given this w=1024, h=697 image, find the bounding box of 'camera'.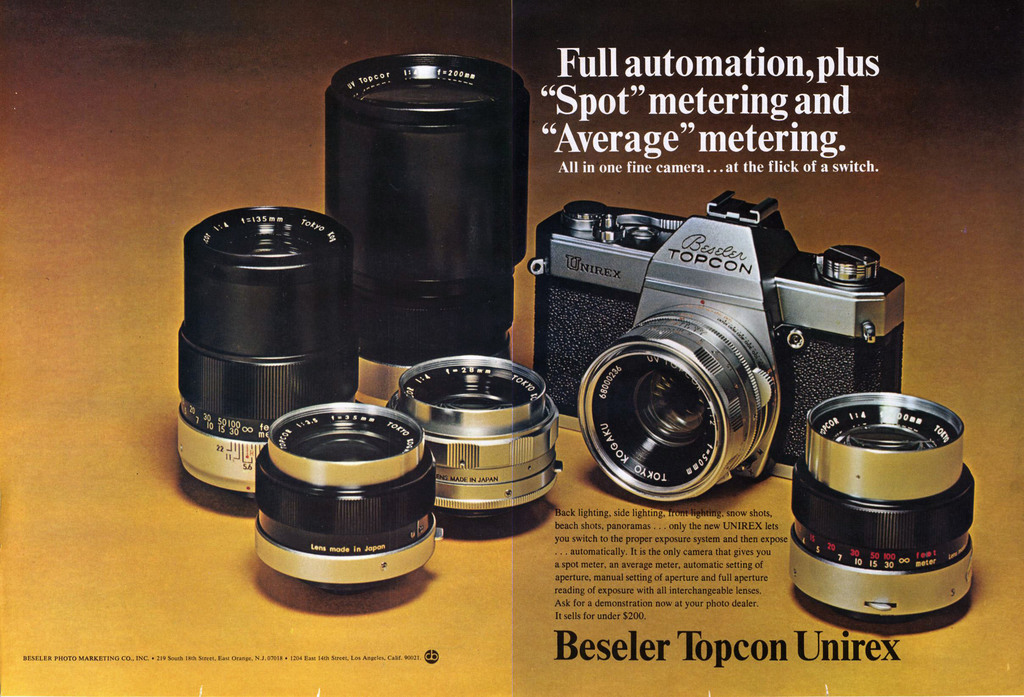
(x1=524, y1=183, x2=918, y2=521).
